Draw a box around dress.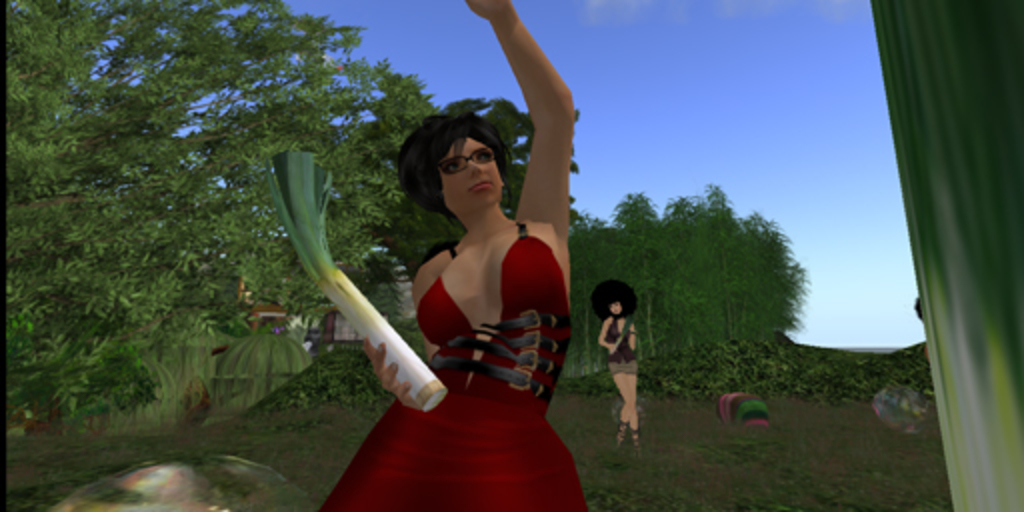
[left=320, top=220, right=588, bottom=510].
